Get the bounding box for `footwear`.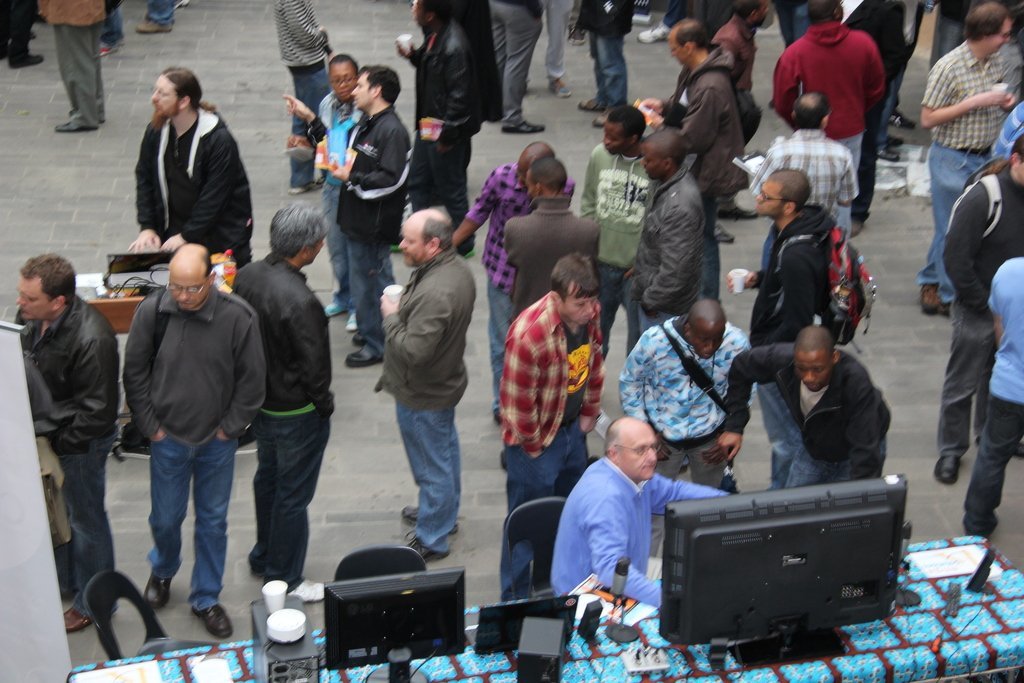
Rect(323, 298, 348, 319).
